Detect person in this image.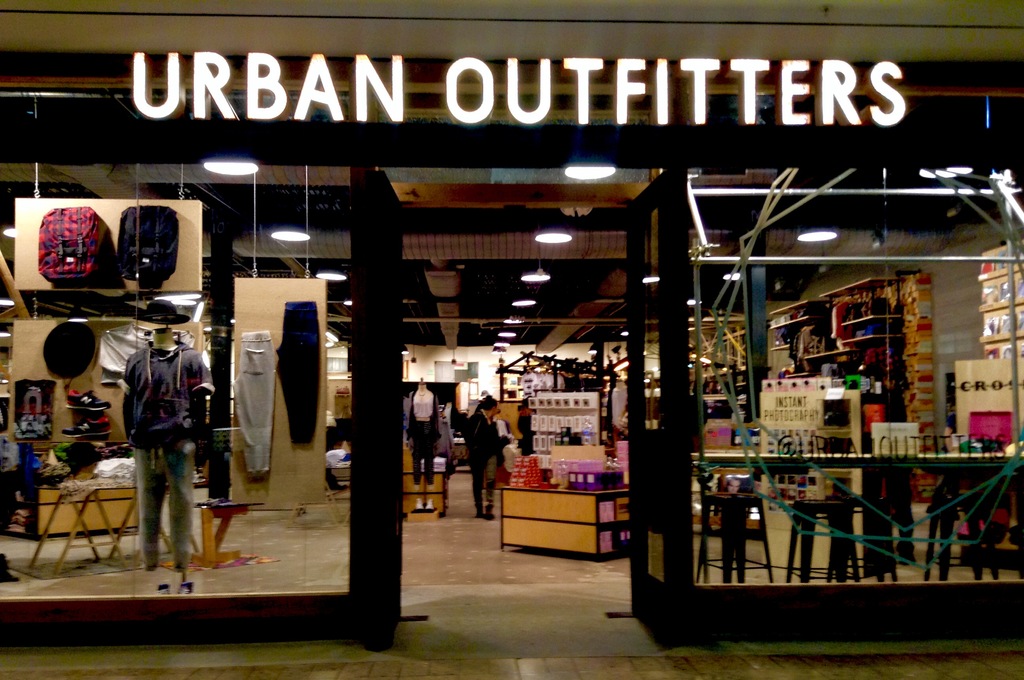
Detection: <region>461, 394, 496, 521</region>.
